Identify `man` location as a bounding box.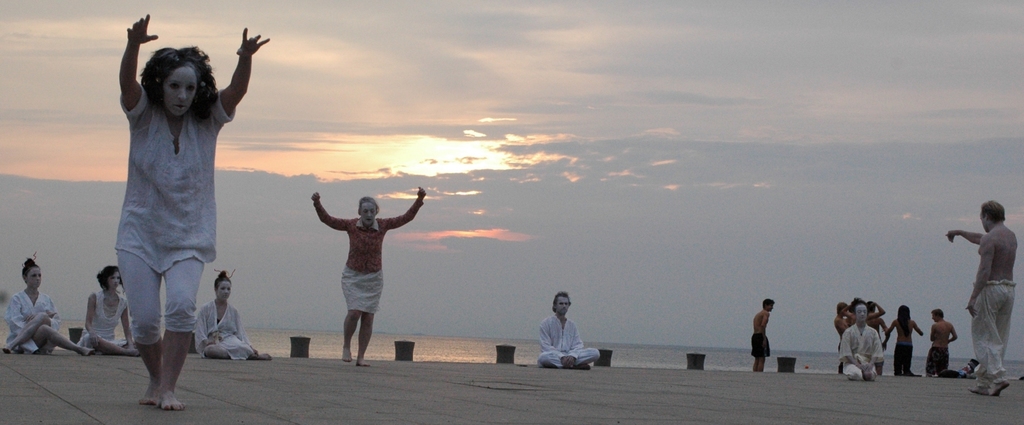
(x1=842, y1=296, x2=894, y2=383).
